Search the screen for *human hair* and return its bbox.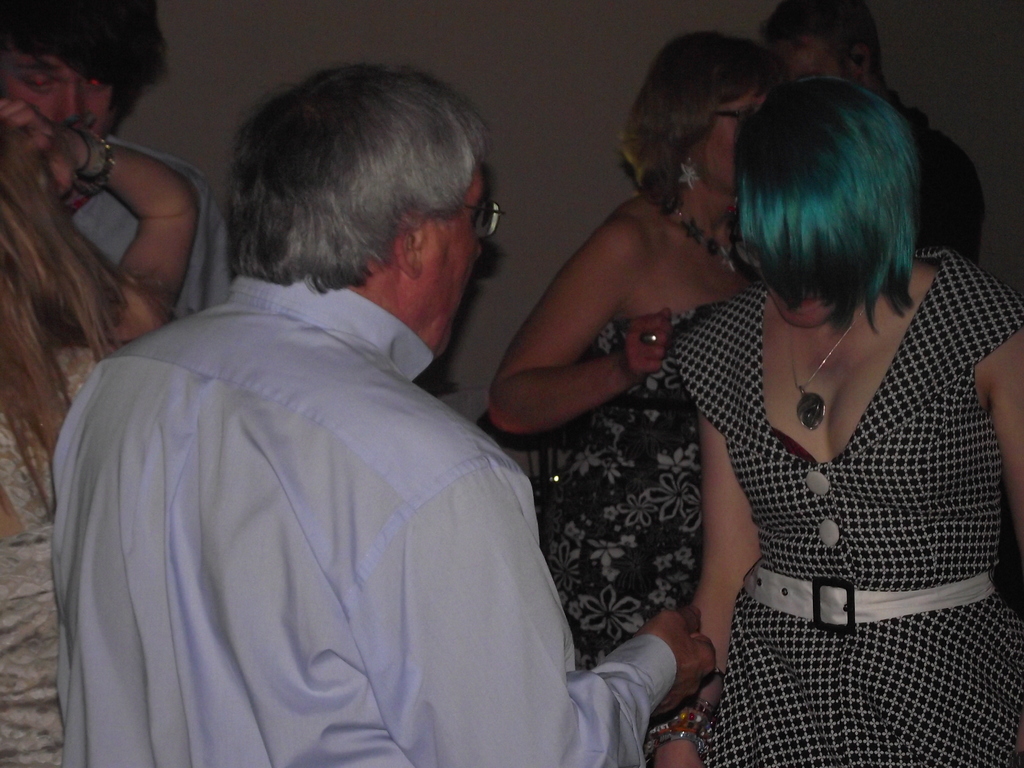
Found: (758,0,884,82).
